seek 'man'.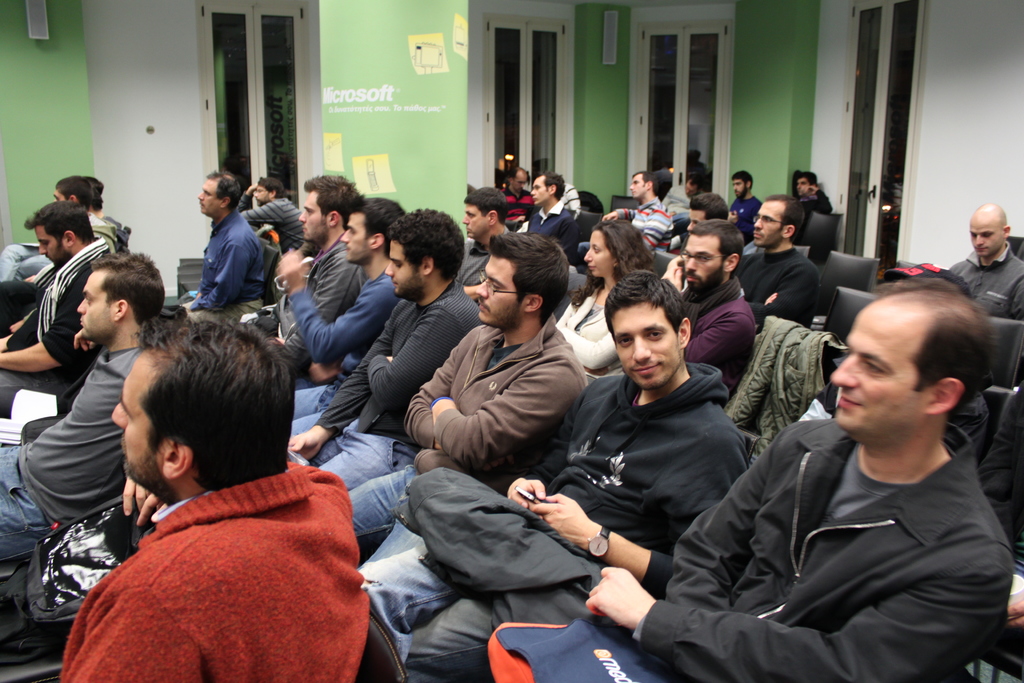
left=0, top=195, right=121, bottom=414.
